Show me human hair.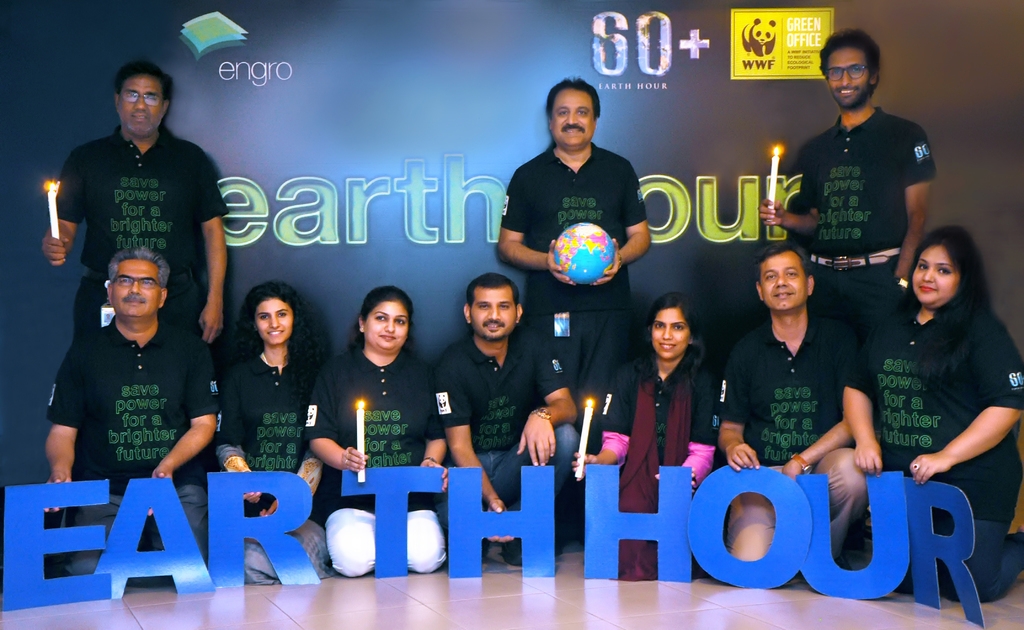
human hair is here: [548,74,598,121].
